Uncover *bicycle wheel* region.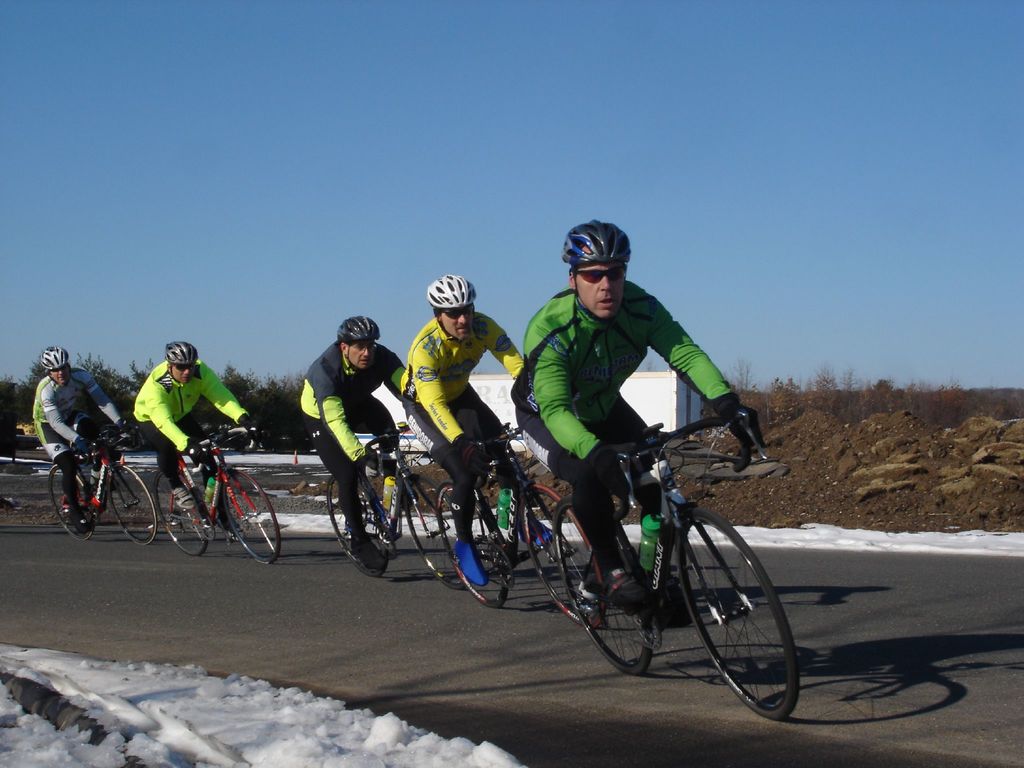
Uncovered: pyautogui.locateOnScreen(399, 474, 467, 591).
